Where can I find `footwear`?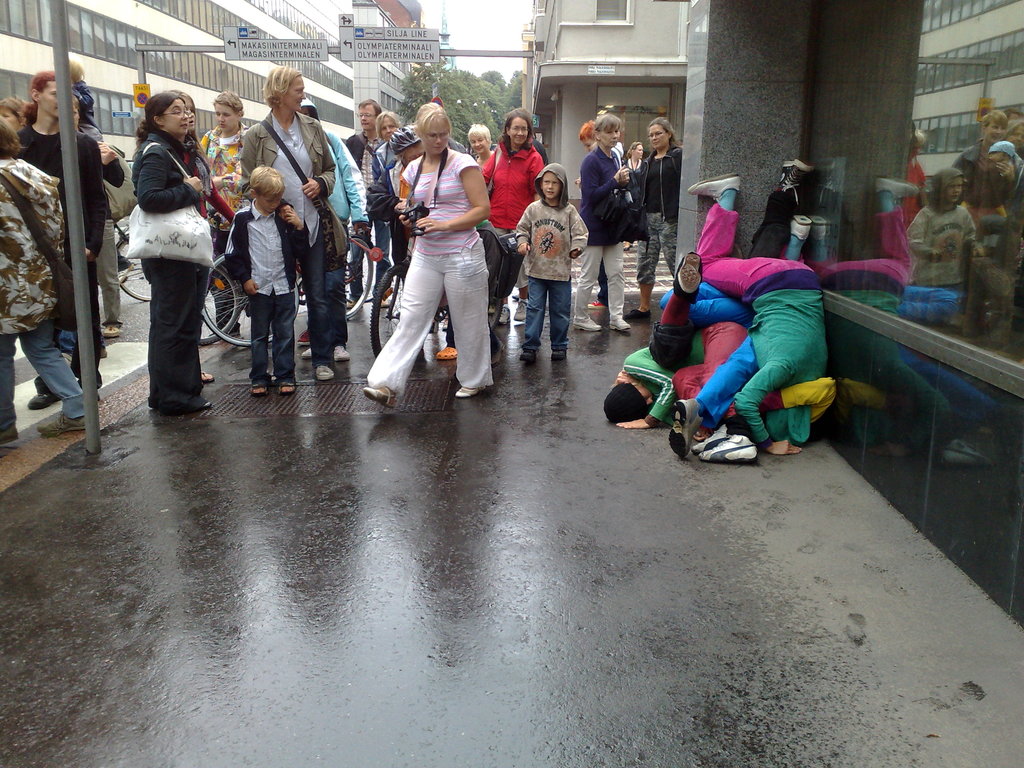
You can find it at box(499, 304, 510, 324).
